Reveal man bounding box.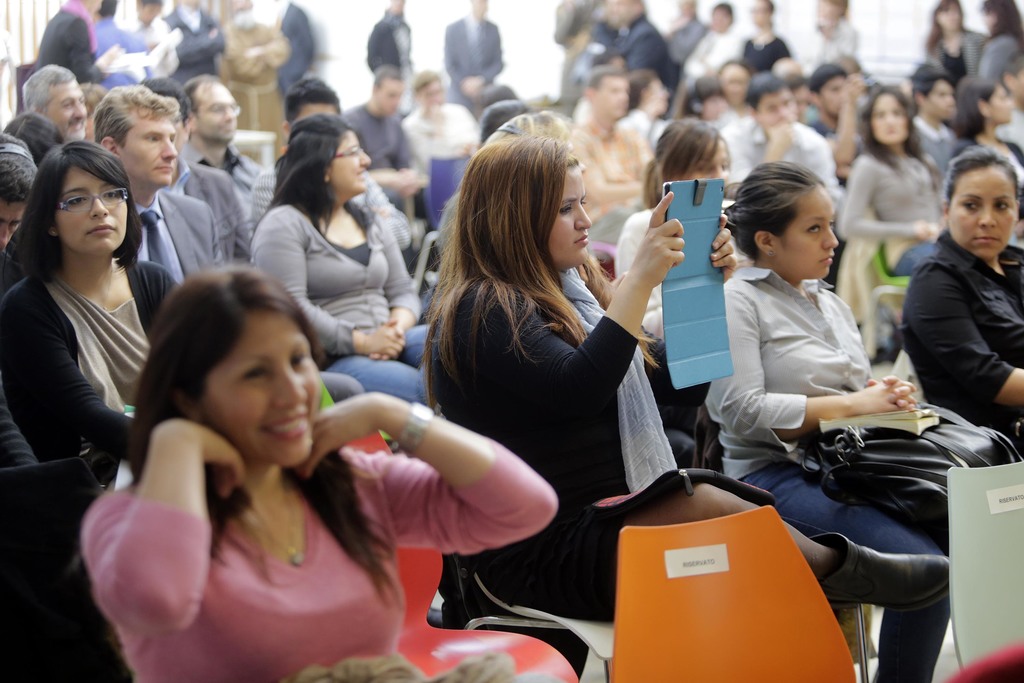
Revealed: box=[89, 83, 228, 283].
